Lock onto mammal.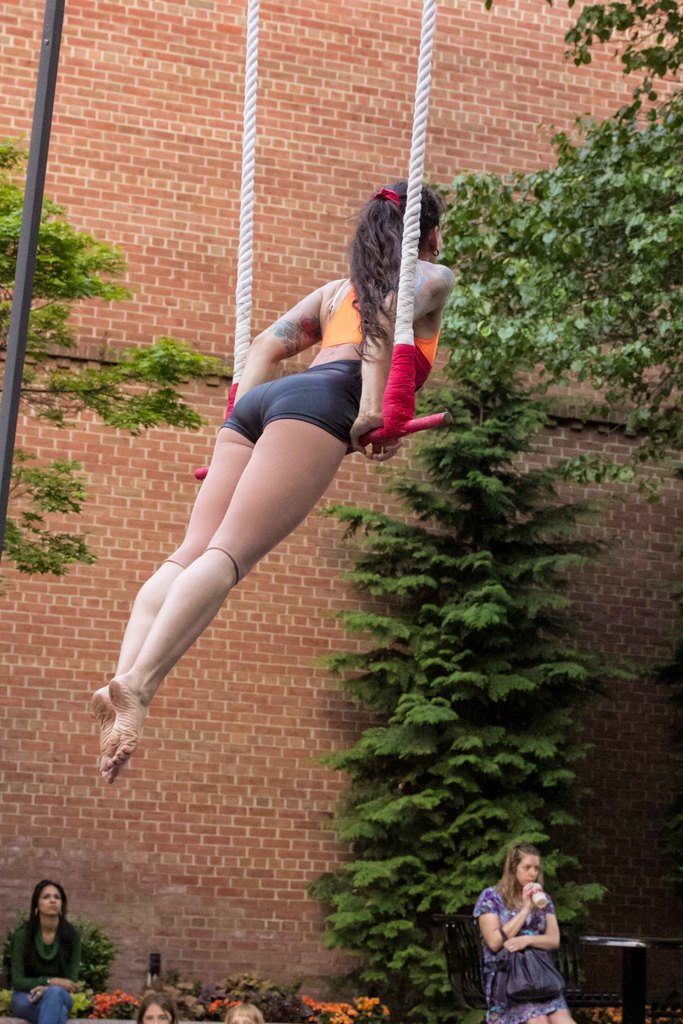
Locked: {"x1": 220, "y1": 1004, "x2": 263, "y2": 1023}.
